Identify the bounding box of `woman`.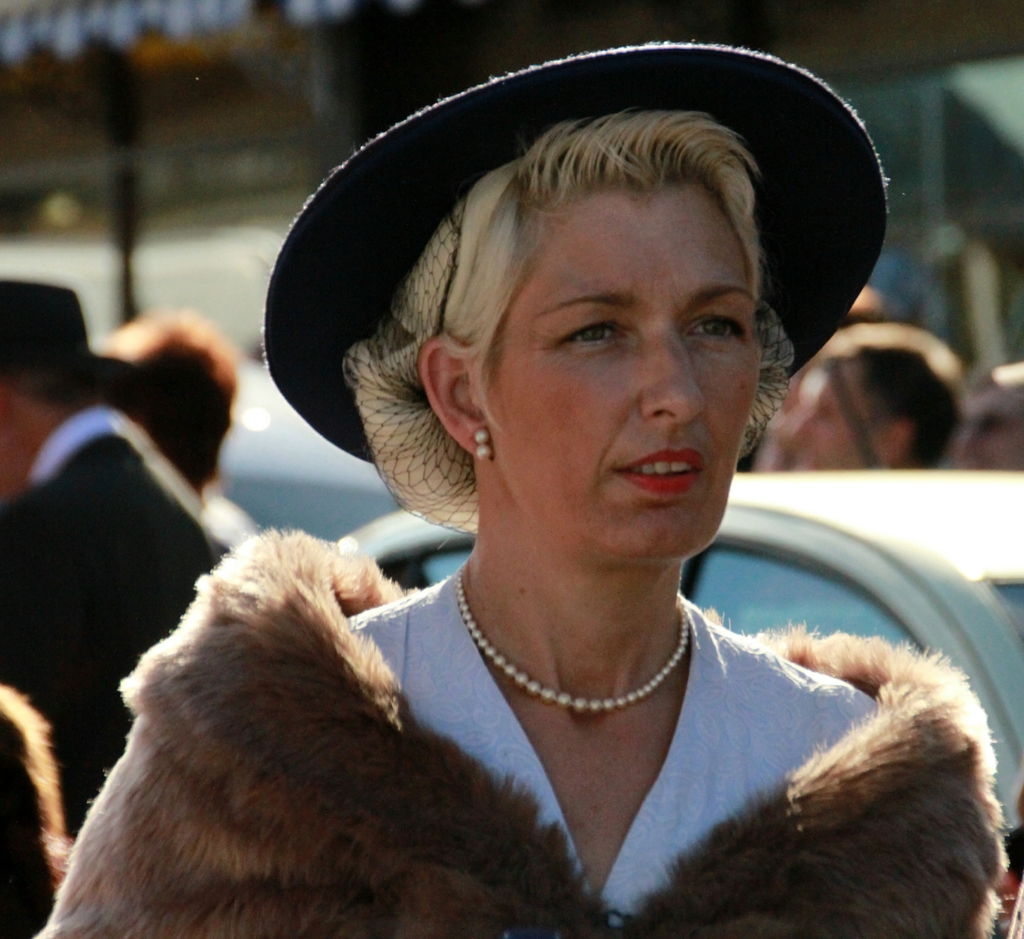
rect(25, 57, 1018, 938).
